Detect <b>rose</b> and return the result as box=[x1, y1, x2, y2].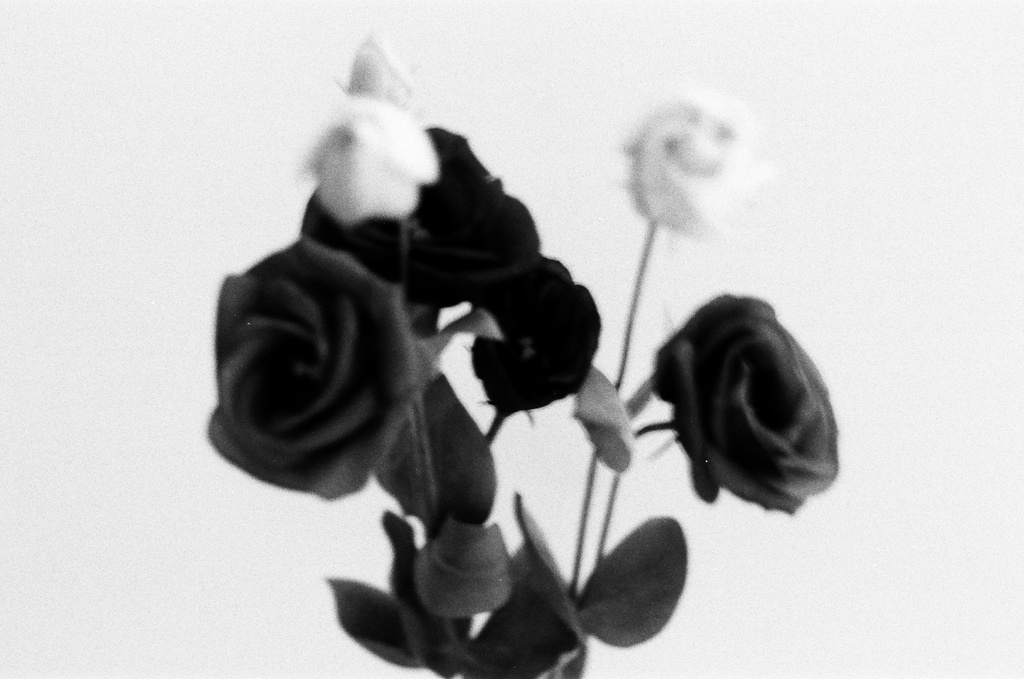
box=[300, 119, 539, 307].
